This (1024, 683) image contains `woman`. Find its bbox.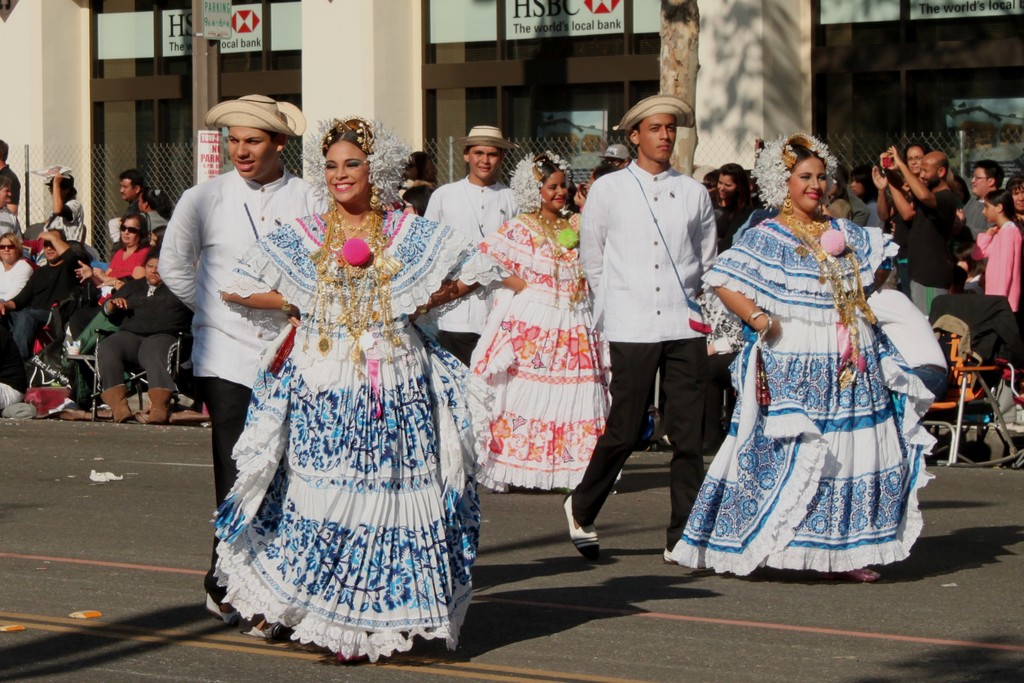
detection(708, 137, 926, 580).
